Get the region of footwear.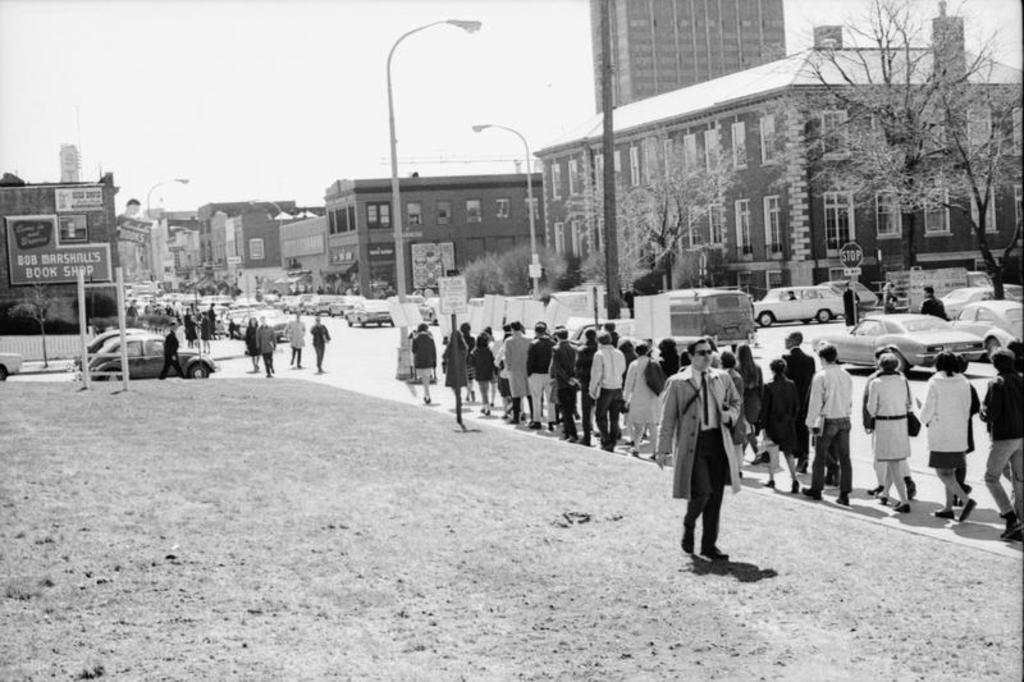
bbox=[749, 454, 765, 464].
